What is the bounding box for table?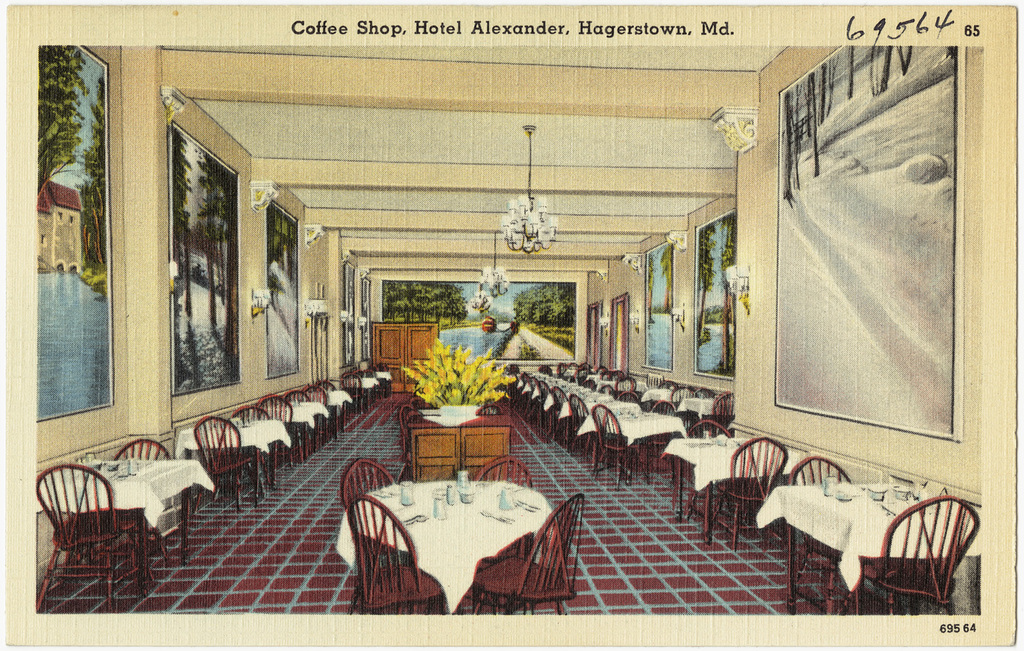
[332, 476, 547, 614].
